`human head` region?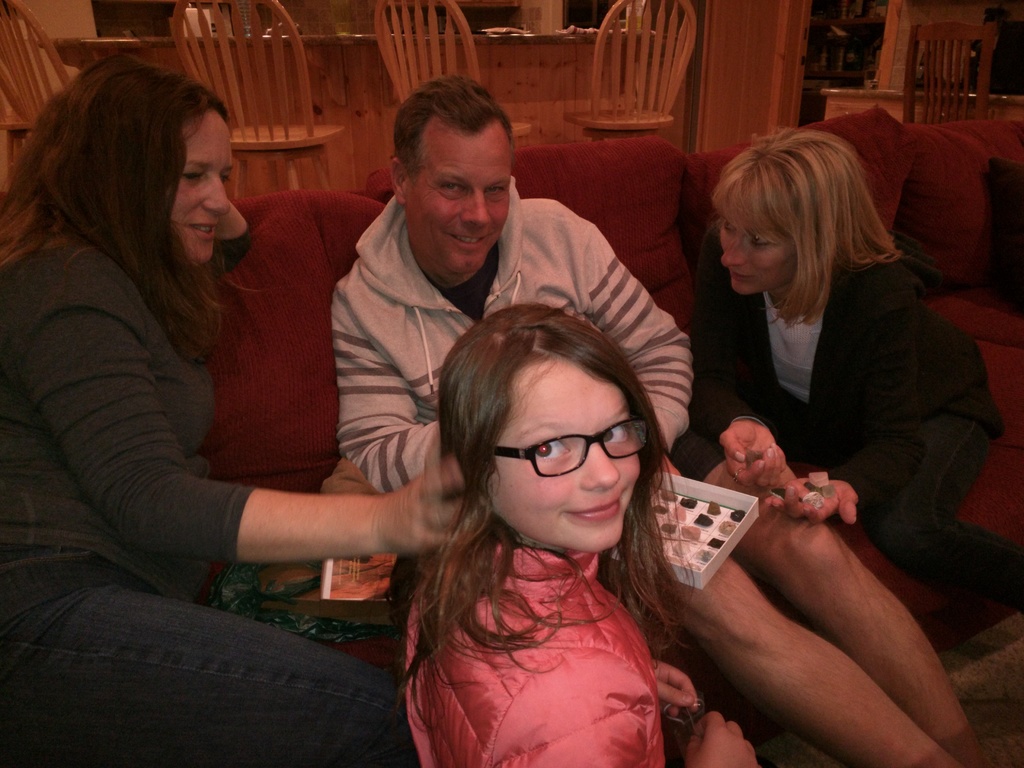
bbox(438, 303, 673, 556)
